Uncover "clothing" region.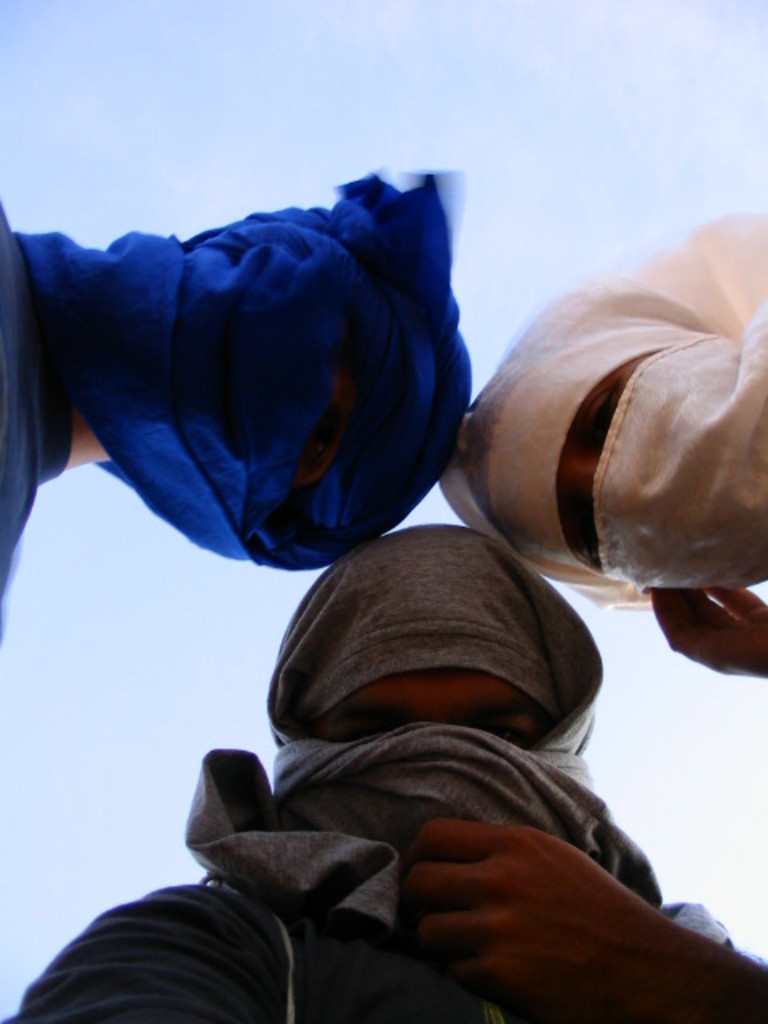
Uncovered: [0,158,430,621].
